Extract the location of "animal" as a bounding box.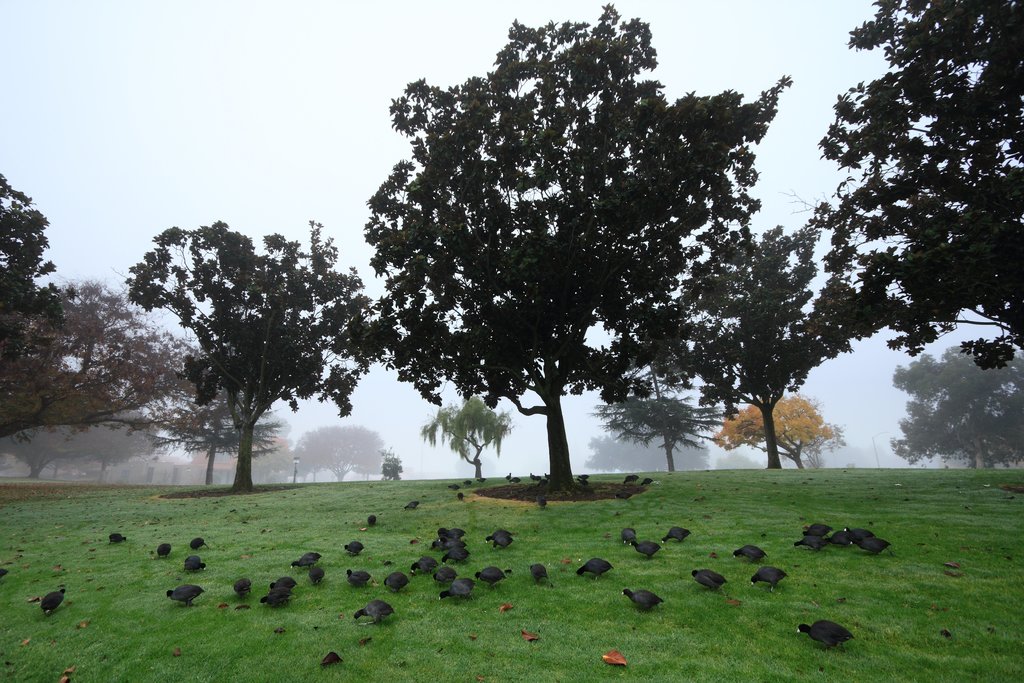
bbox=(800, 619, 851, 644).
